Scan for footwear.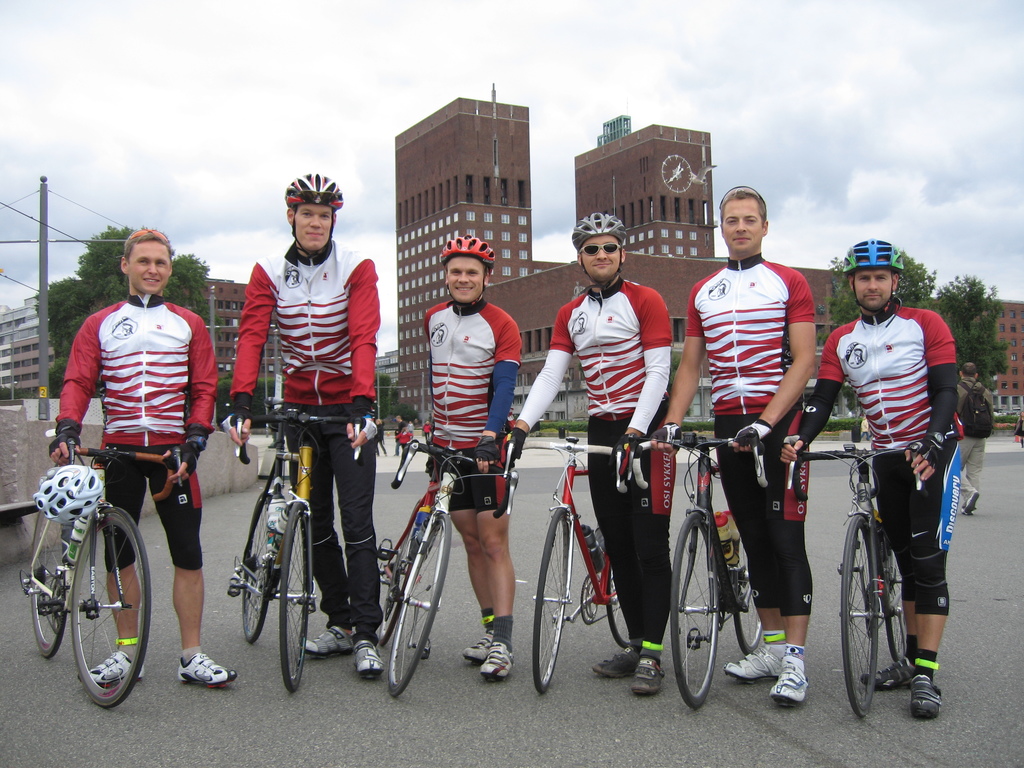
Scan result: locate(461, 633, 496, 664).
